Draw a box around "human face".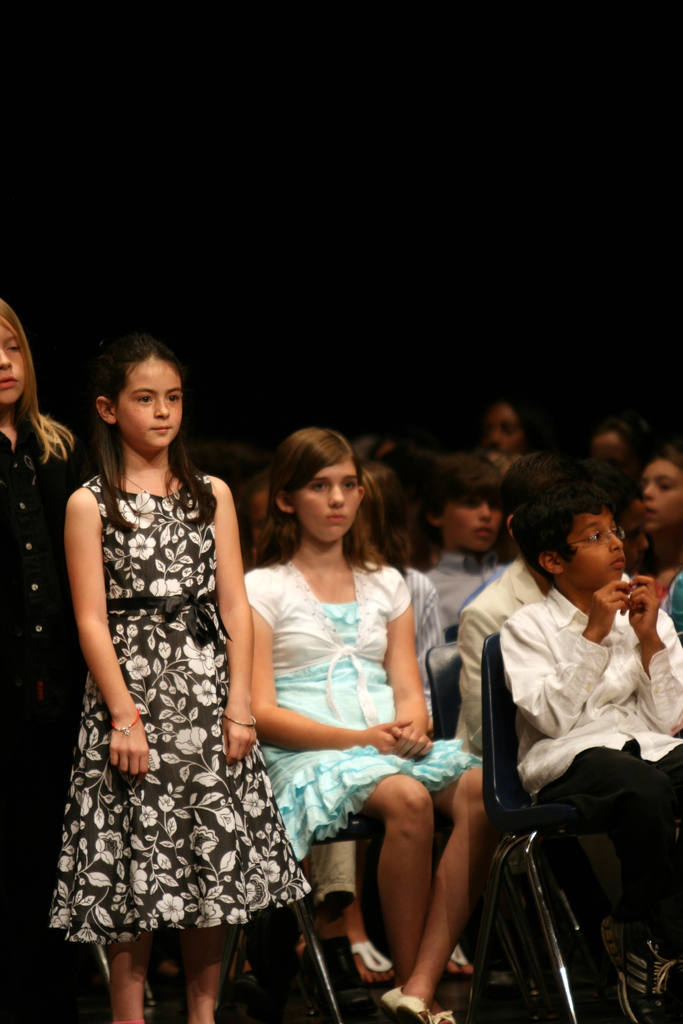
[x1=437, y1=497, x2=502, y2=552].
